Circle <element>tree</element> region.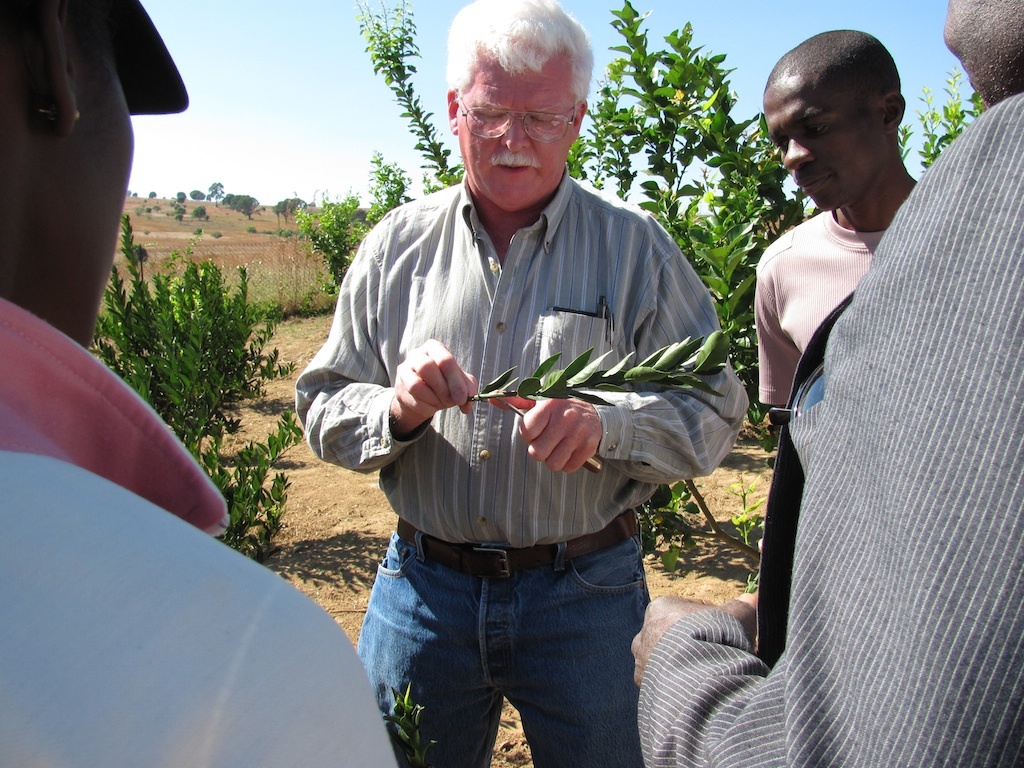
Region: box(229, 196, 262, 220).
